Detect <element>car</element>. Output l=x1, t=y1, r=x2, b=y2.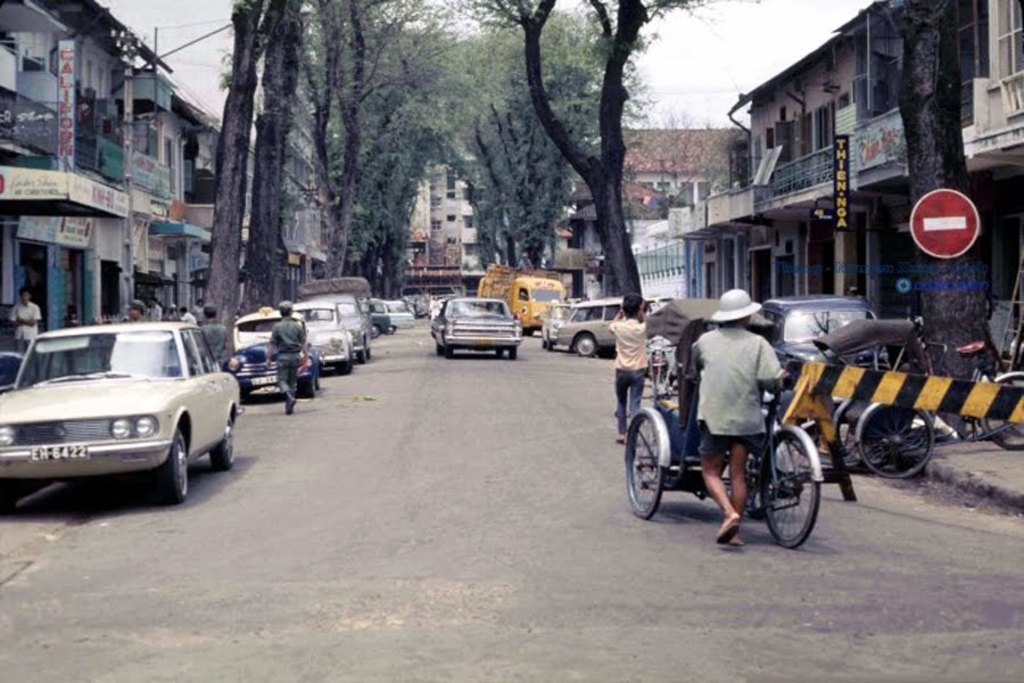
l=761, t=296, r=883, b=367.
